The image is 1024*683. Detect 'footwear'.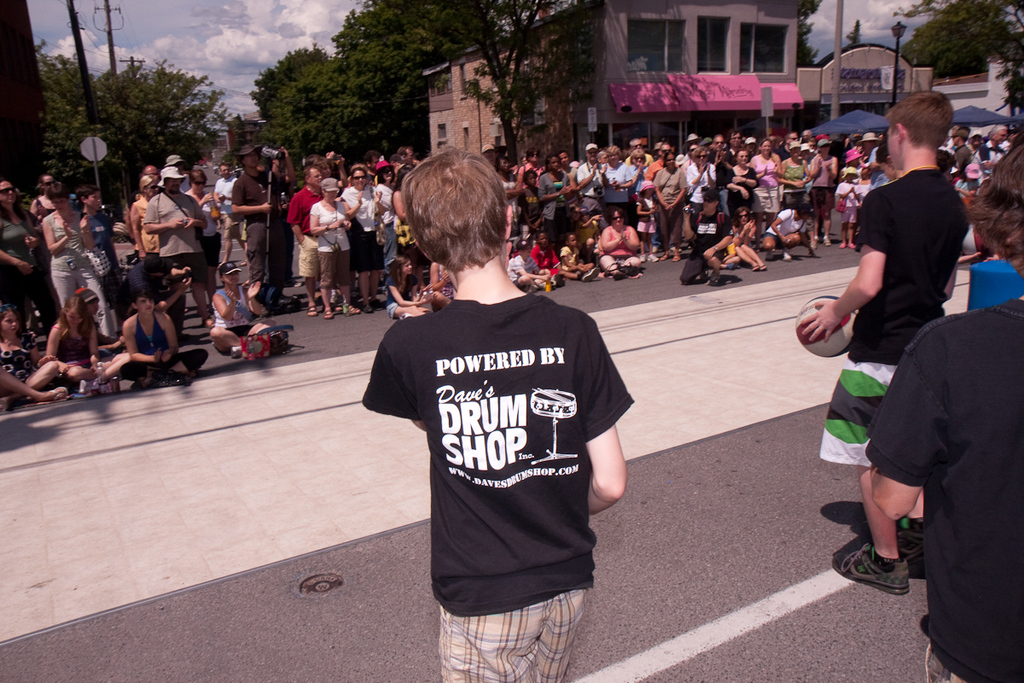
Detection: pyautogui.locateOnScreen(102, 378, 119, 393).
